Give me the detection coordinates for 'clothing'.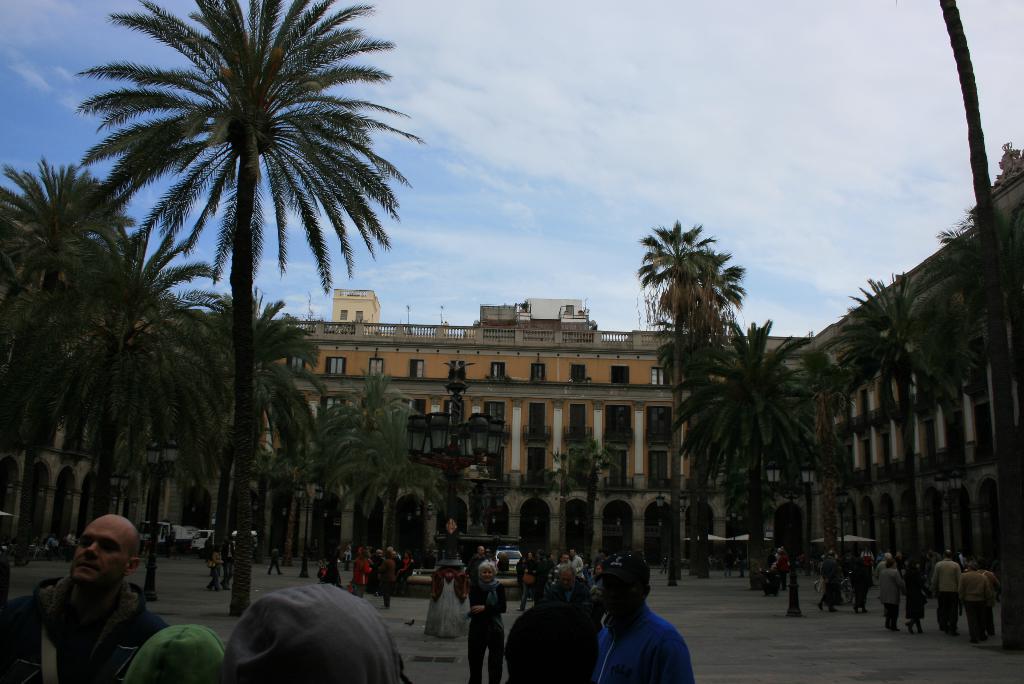
pyautogui.locateOnScreen(820, 556, 837, 610).
